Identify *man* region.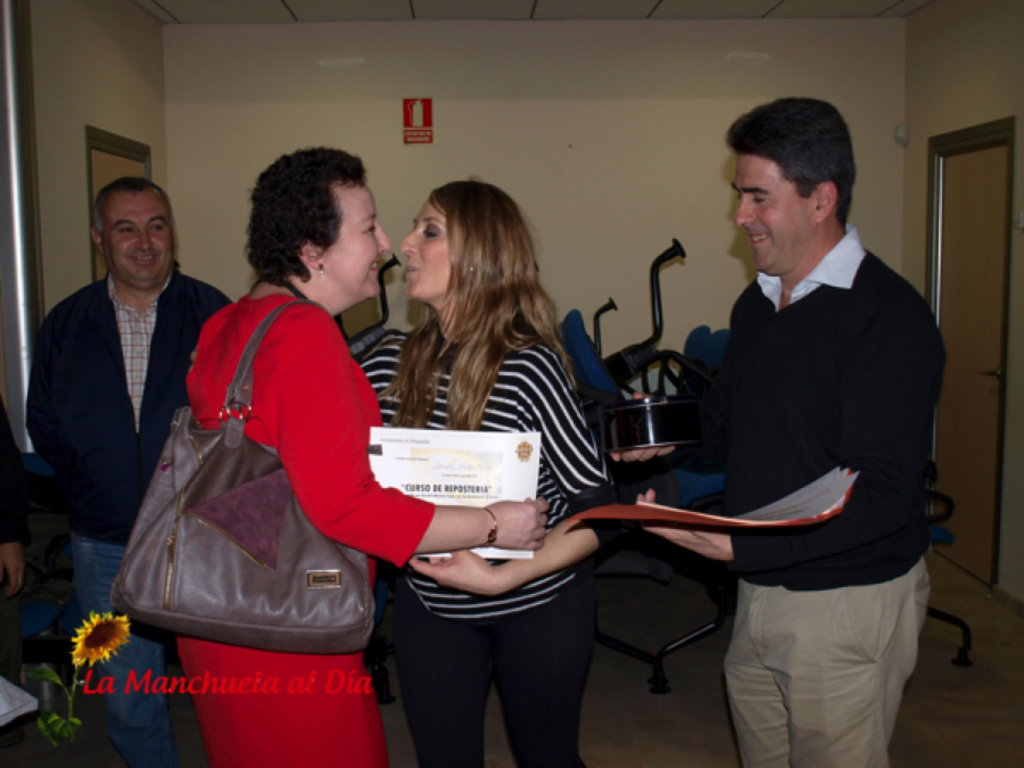
Region: <bbox>0, 383, 30, 682</bbox>.
